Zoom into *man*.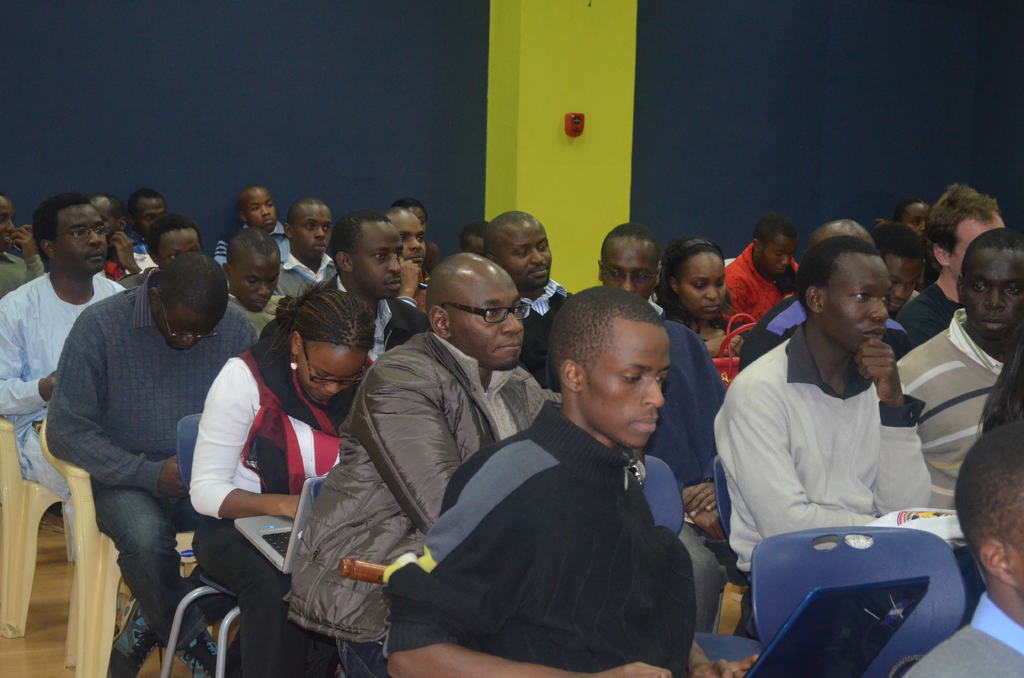
Zoom target: x1=214, y1=183, x2=292, y2=270.
